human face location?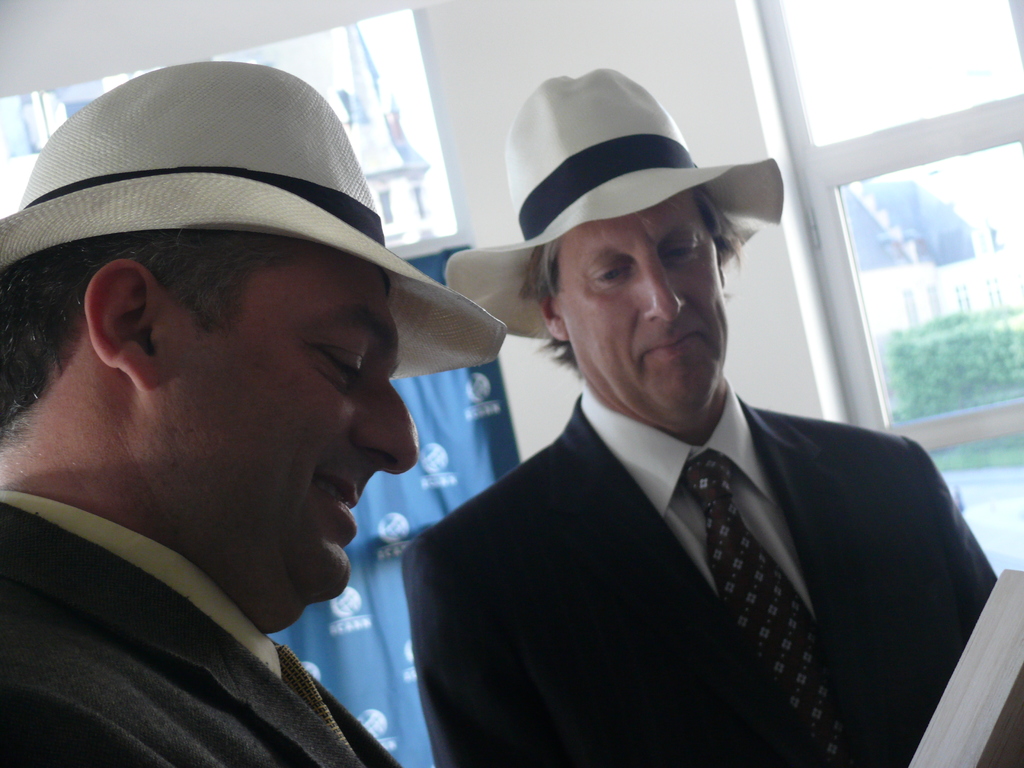
559, 197, 727, 410
